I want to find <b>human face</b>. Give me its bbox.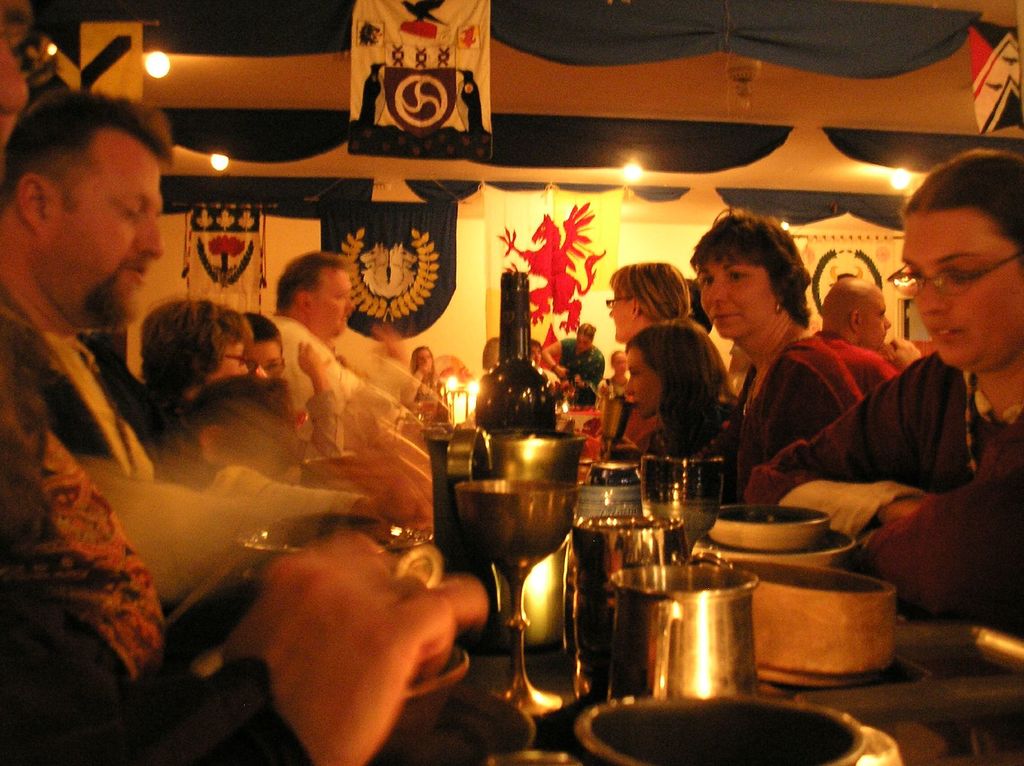
<box>895,202,1023,388</box>.
